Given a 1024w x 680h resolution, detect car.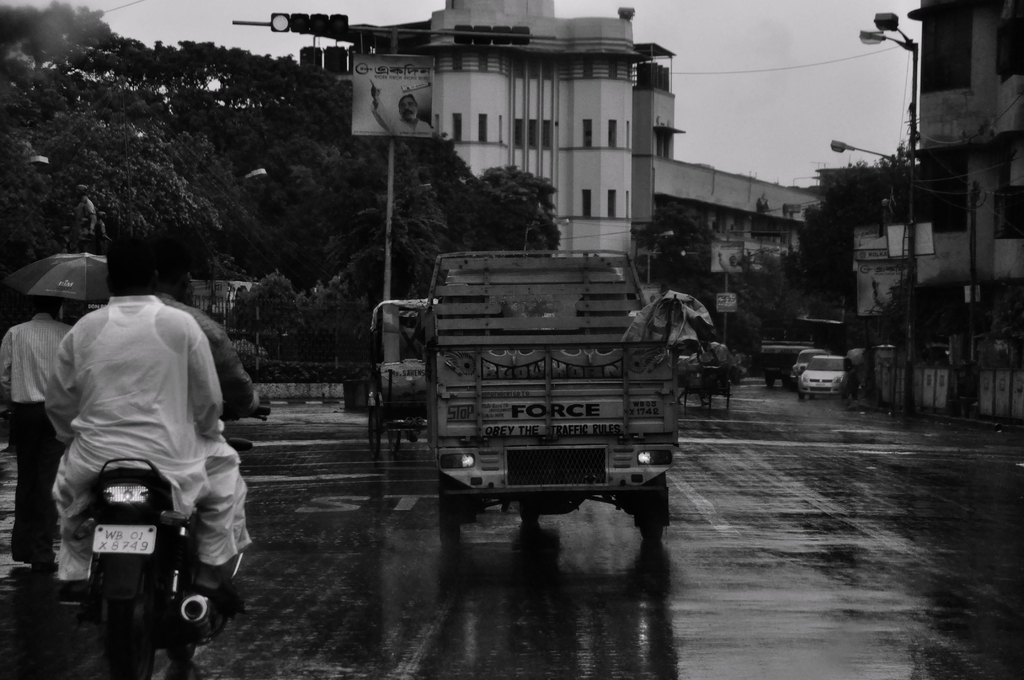
<box>803,355,850,401</box>.
